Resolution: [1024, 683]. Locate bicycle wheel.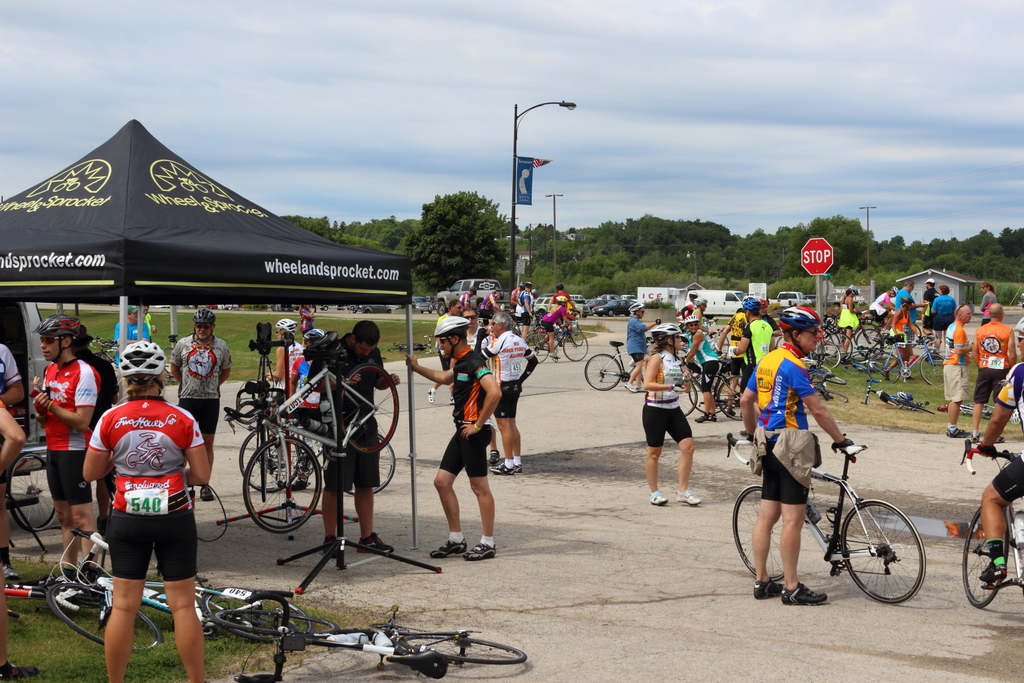
(x1=810, y1=389, x2=846, y2=403).
